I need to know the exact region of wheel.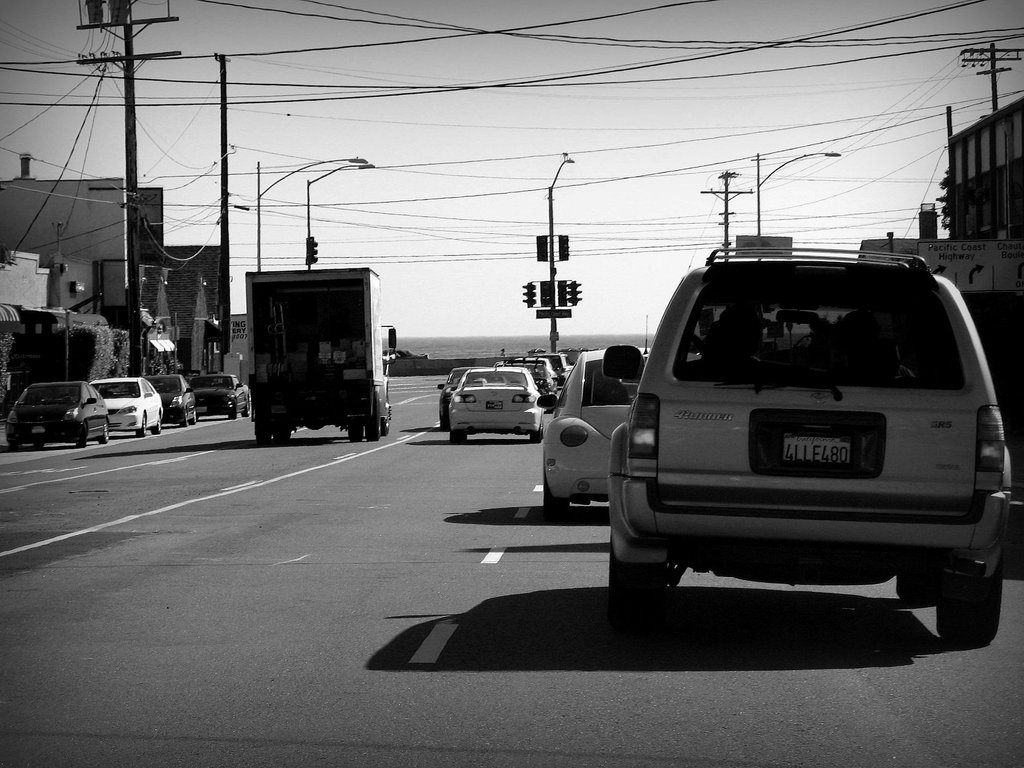
Region: bbox(227, 400, 237, 419).
